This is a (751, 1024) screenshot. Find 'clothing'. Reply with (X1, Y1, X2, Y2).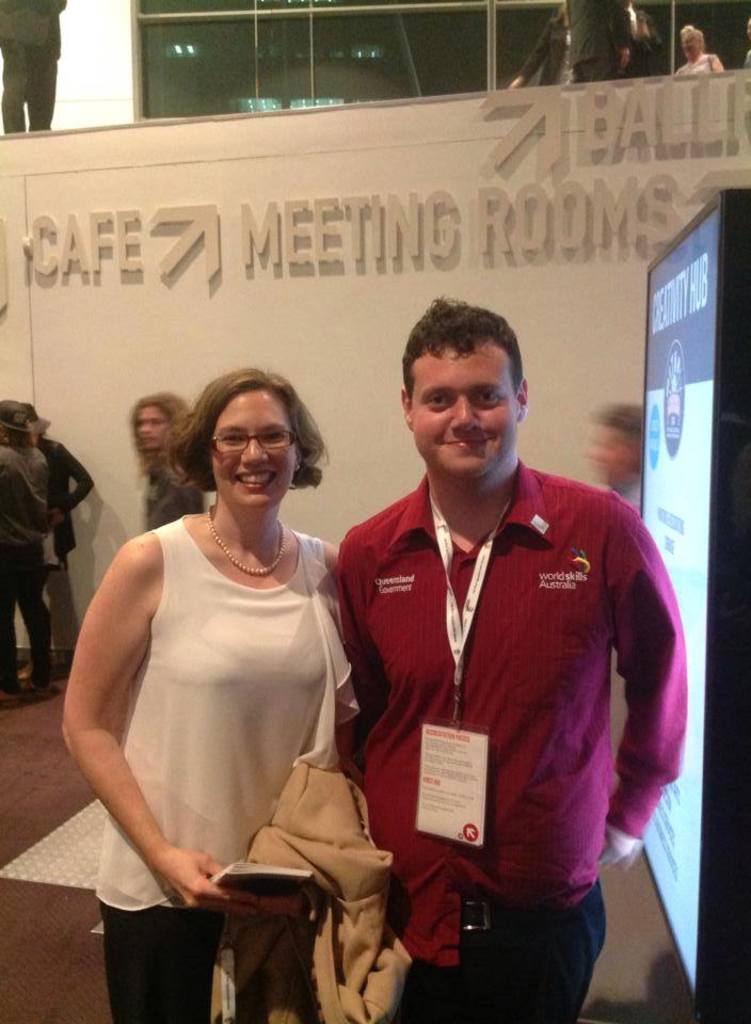
(99, 522, 358, 1023).
